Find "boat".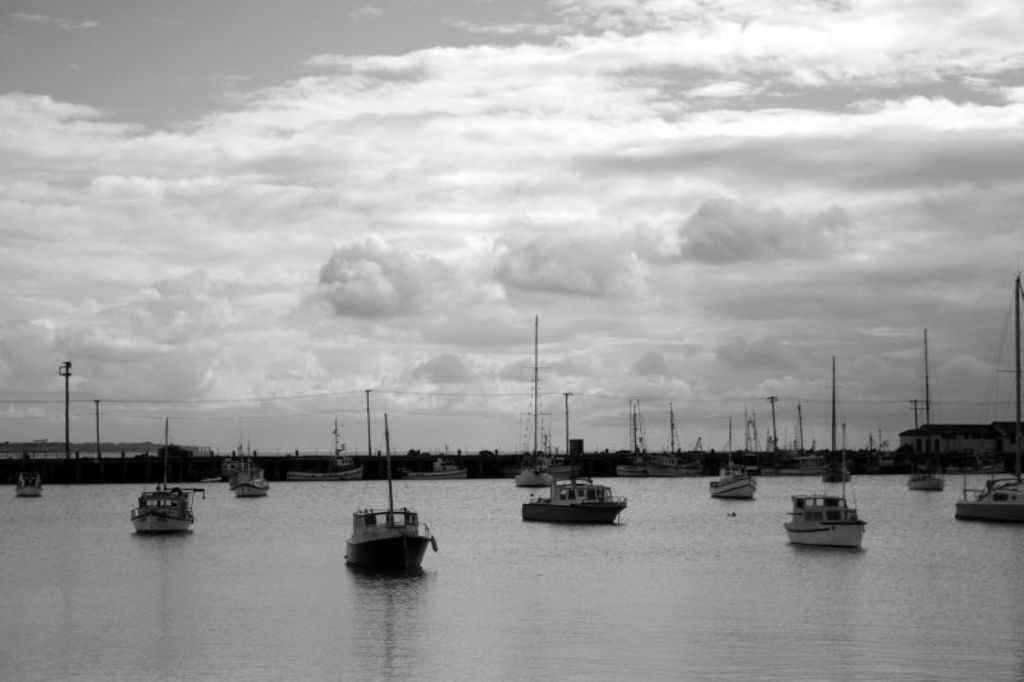
[819,345,842,480].
